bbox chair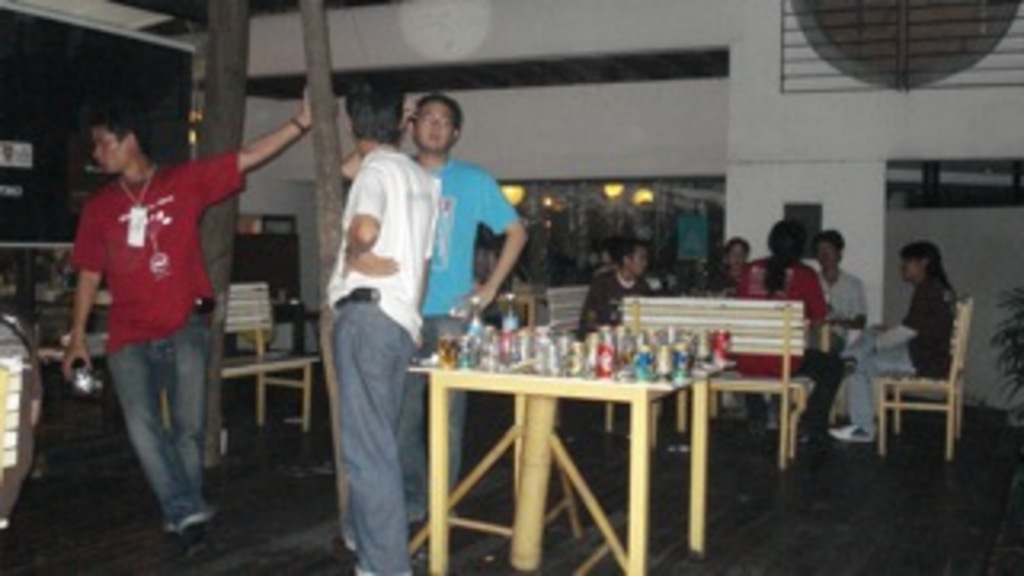
box=[870, 282, 976, 464]
